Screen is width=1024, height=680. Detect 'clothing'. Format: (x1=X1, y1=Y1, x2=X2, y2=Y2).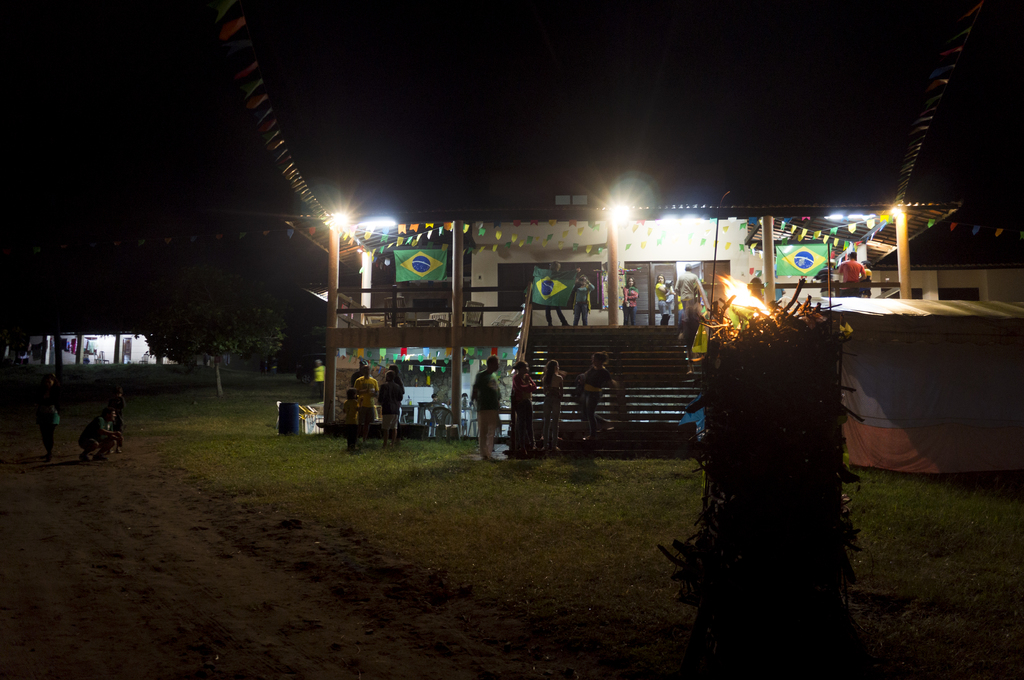
(x1=76, y1=416, x2=109, y2=452).
